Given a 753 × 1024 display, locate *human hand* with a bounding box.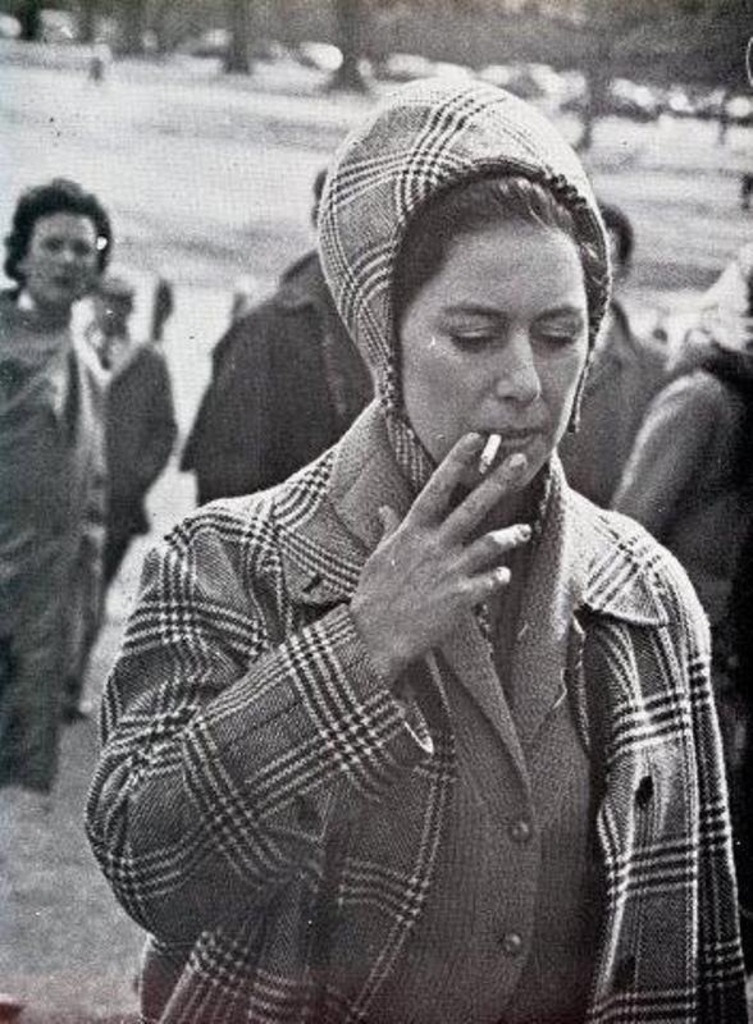
Located: BBox(355, 430, 531, 698).
